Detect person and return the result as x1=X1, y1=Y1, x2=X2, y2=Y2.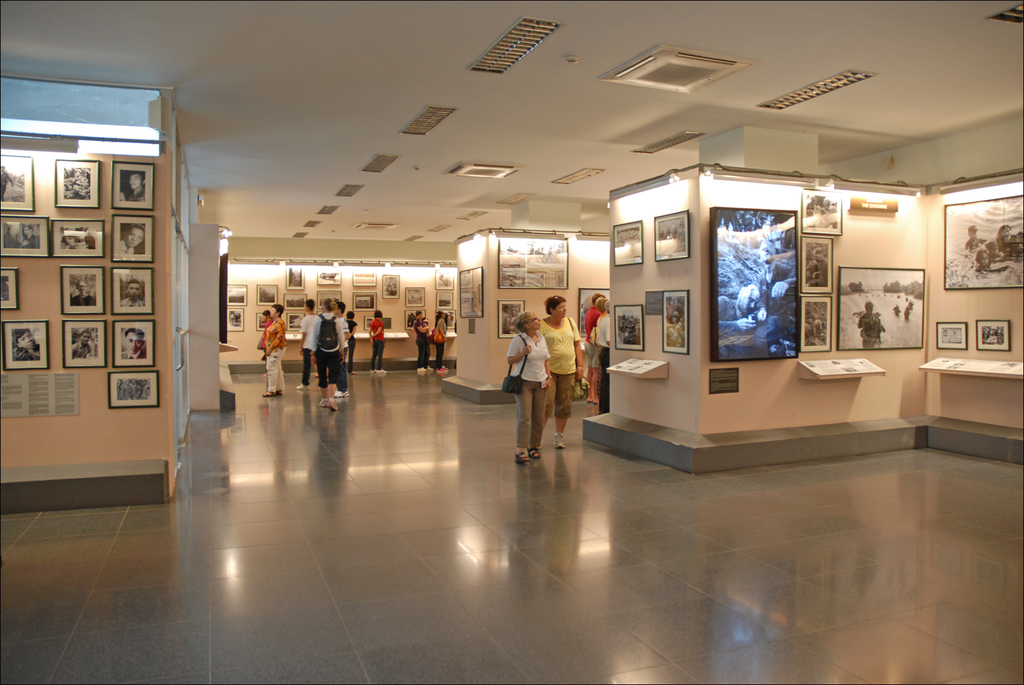
x1=539, y1=299, x2=587, y2=453.
